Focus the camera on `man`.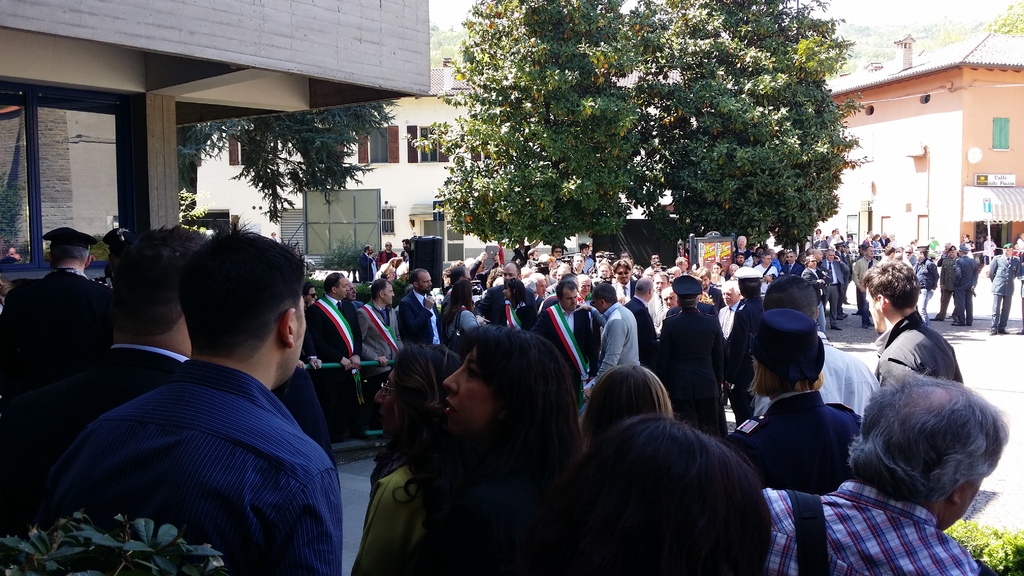
Focus region: region(439, 264, 474, 317).
